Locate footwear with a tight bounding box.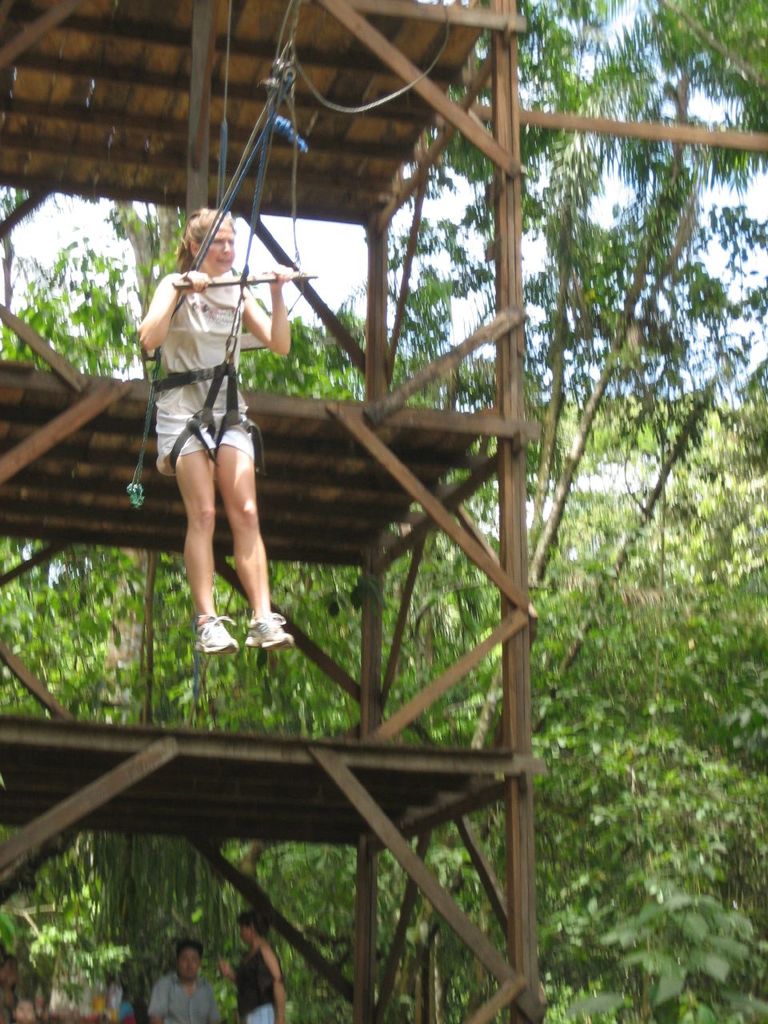
region(187, 622, 234, 645).
